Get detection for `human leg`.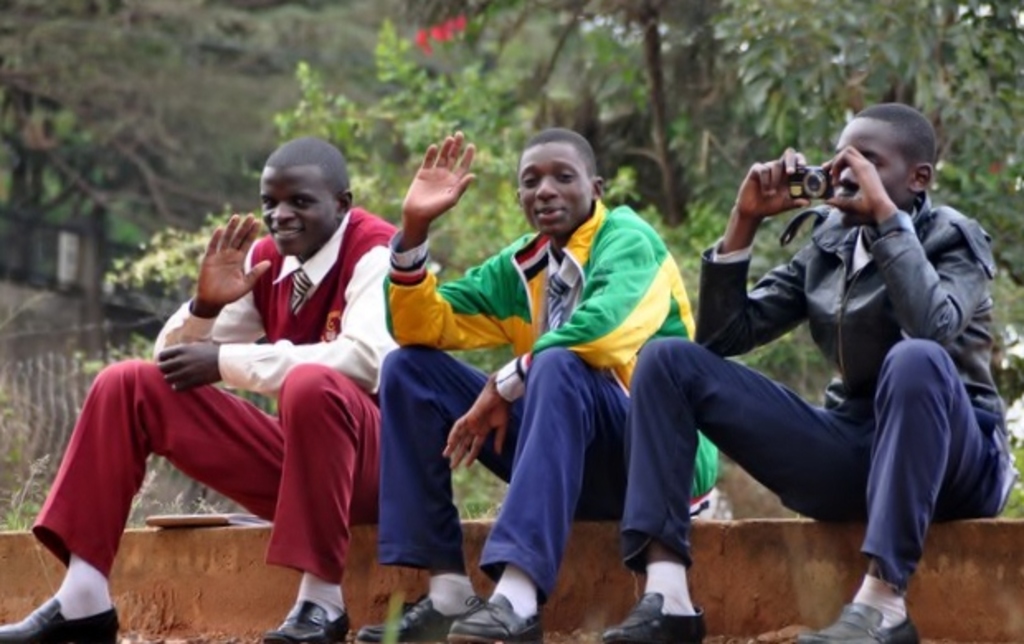
Detection: detection(342, 357, 512, 642).
